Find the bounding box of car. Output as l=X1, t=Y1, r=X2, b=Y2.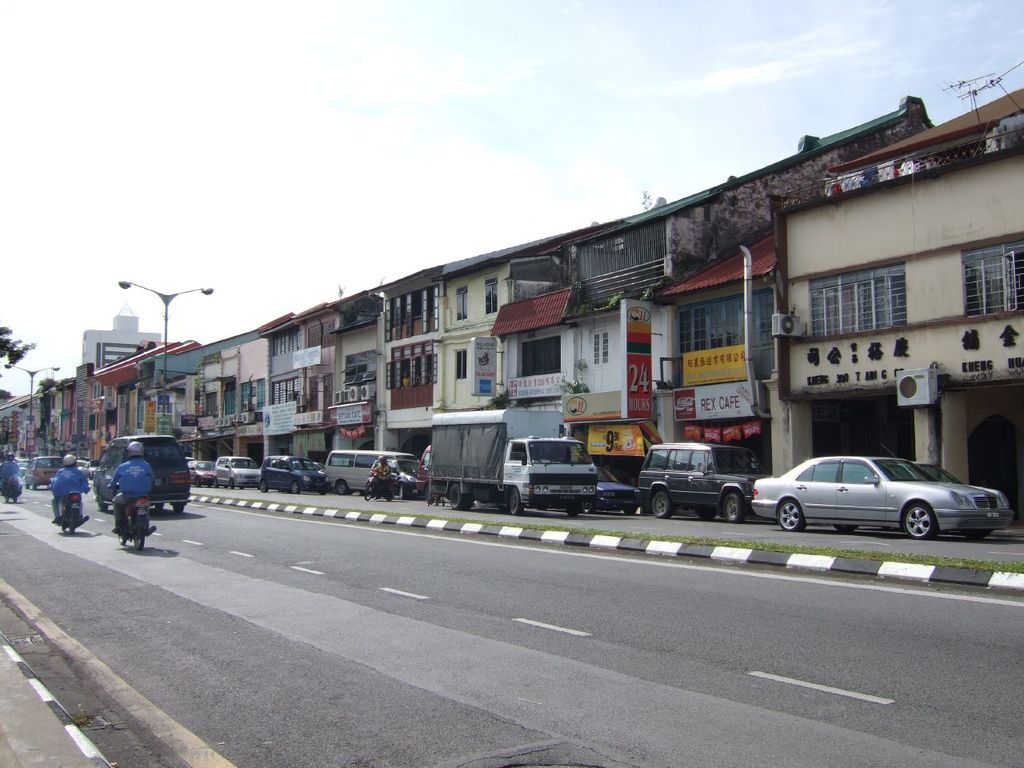
l=262, t=454, r=332, b=494.
